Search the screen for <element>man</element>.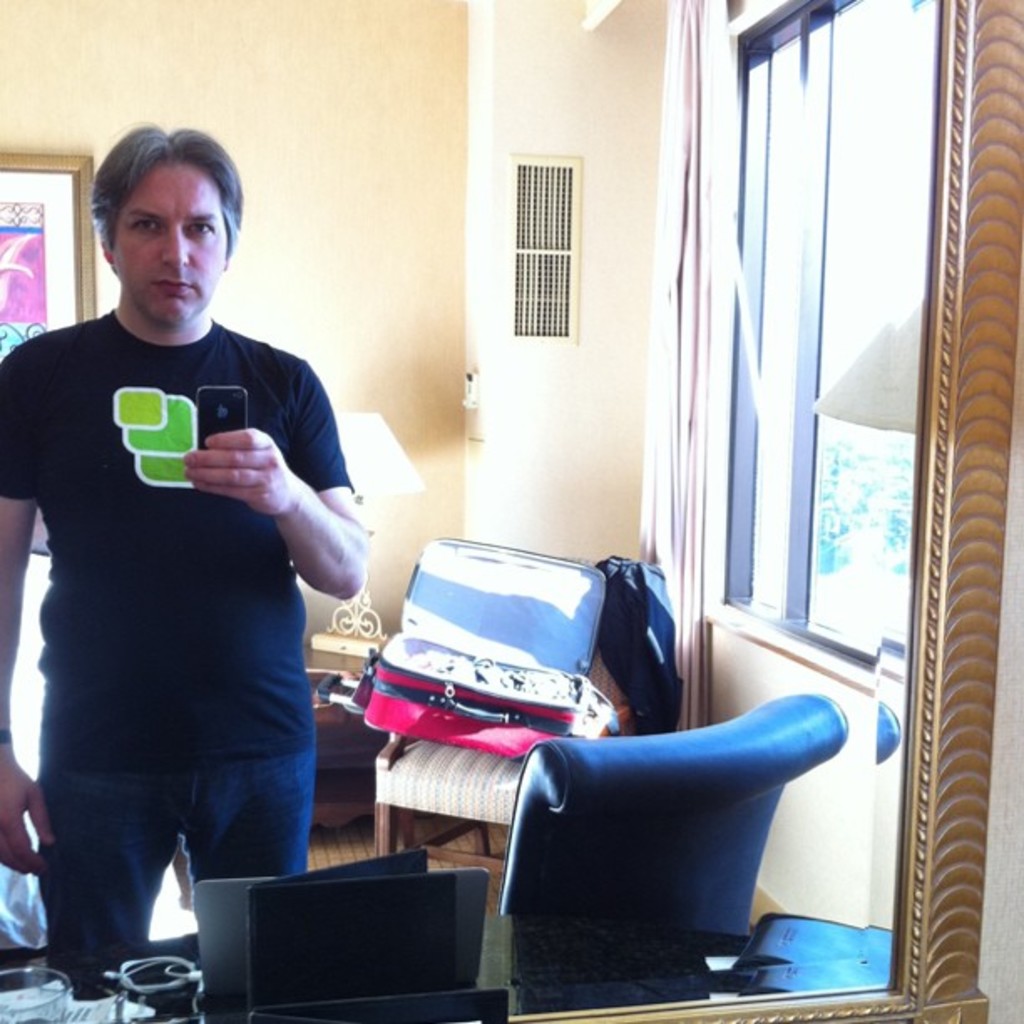
Found at (x1=0, y1=125, x2=366, y2=989).
